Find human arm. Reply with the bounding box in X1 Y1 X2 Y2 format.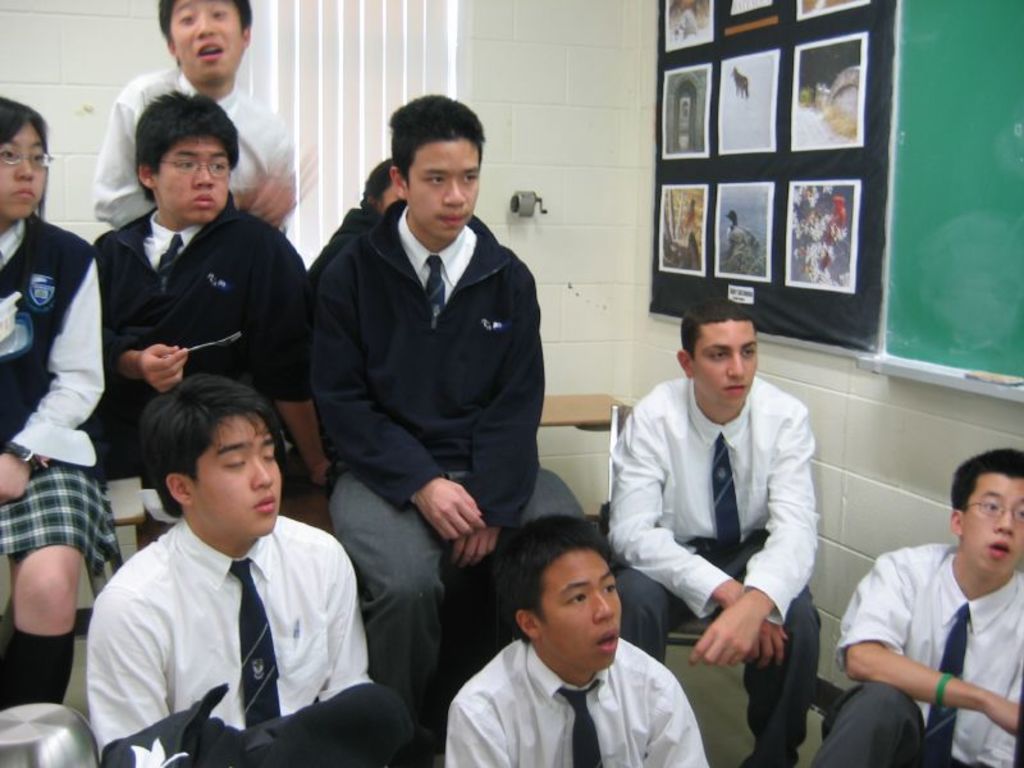
88 83 257 214.
